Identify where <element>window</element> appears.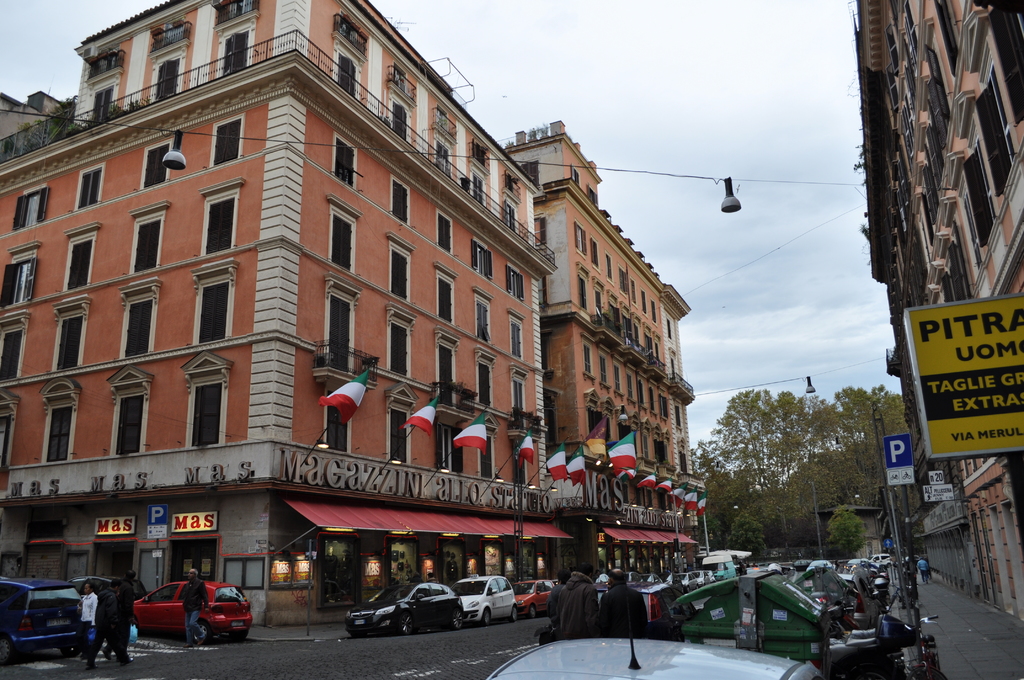
Appears at left=662, top=393, right=668, bottom=421.
